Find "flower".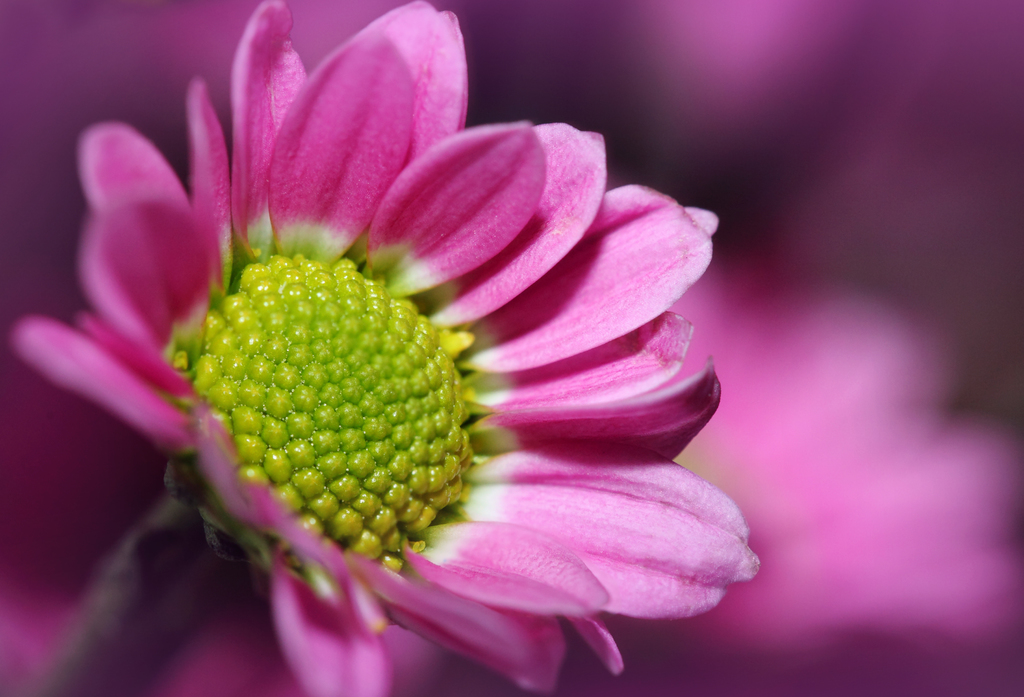
(0,0,767,696).
